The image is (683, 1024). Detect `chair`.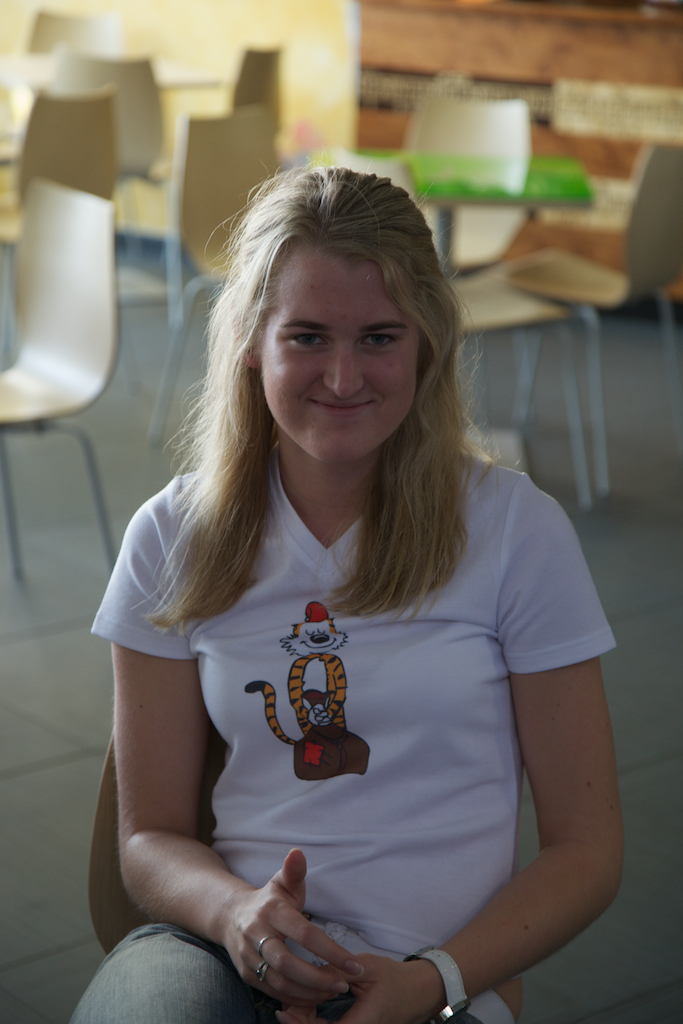
Detection: box=[186, 45, 286, 296].
